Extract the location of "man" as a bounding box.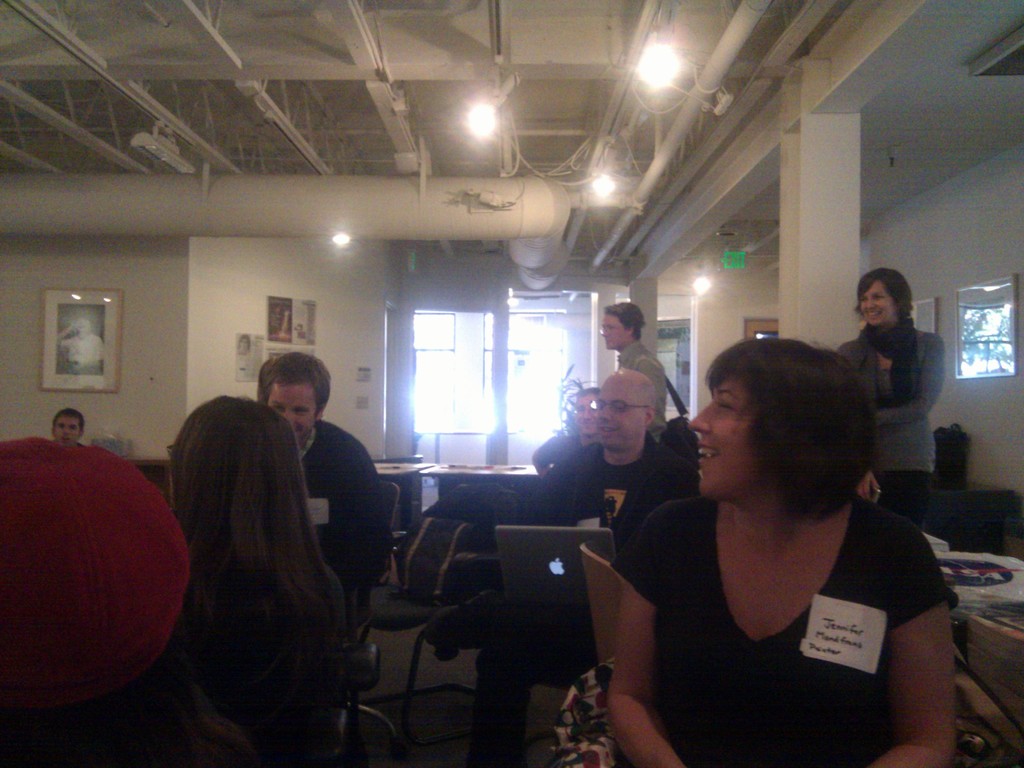
[left=528, top=395, right=602, bottom=479].
